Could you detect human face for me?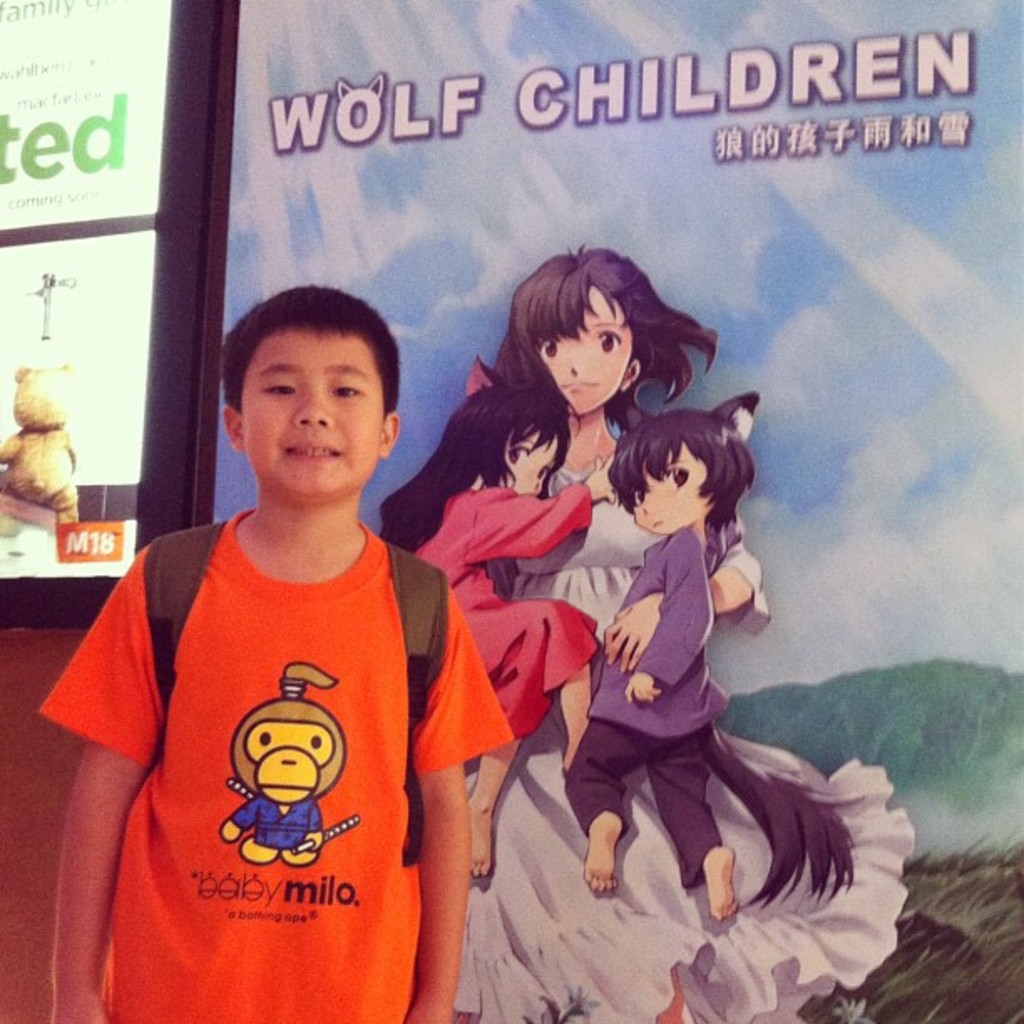
Detection result: crop(629, 435, 706, 534).
